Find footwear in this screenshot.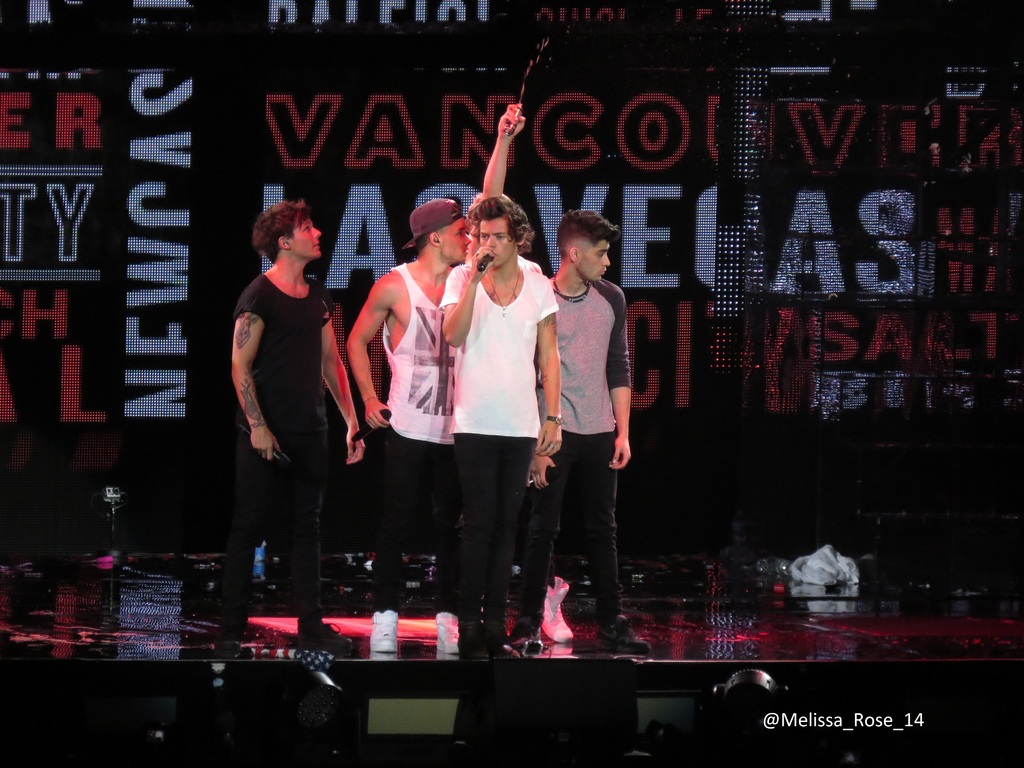
The bounding box for footwear is 540 577 574 644.
